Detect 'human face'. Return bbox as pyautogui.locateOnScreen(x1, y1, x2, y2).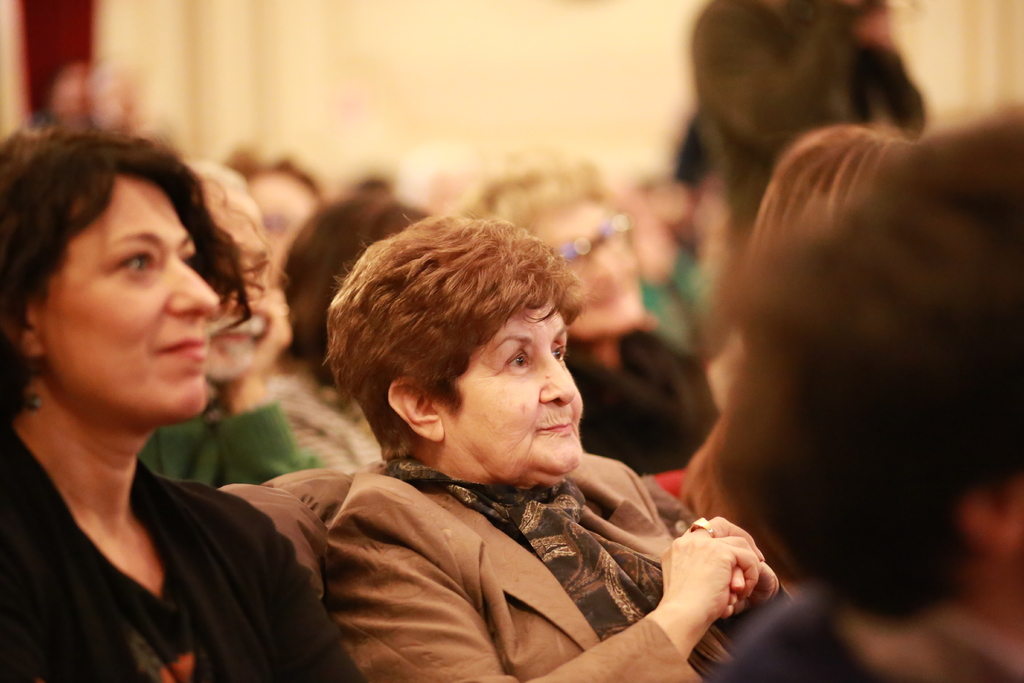
pyautogui.locateOnScreen(31, 176, 223, 422).
